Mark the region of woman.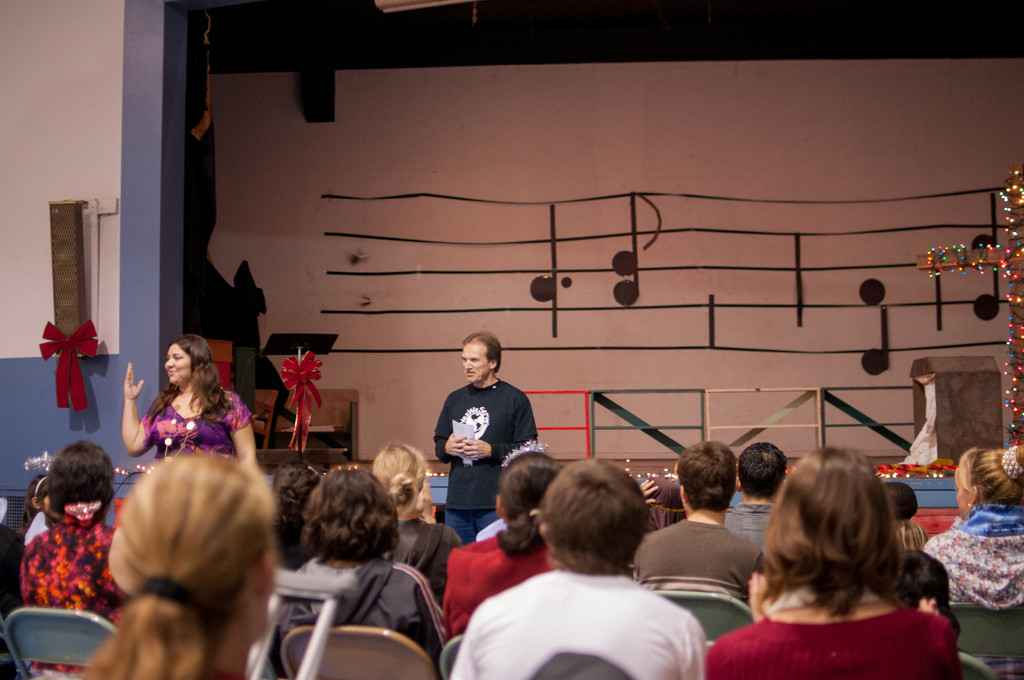
Region: locate(271, 459, 448, 679).
